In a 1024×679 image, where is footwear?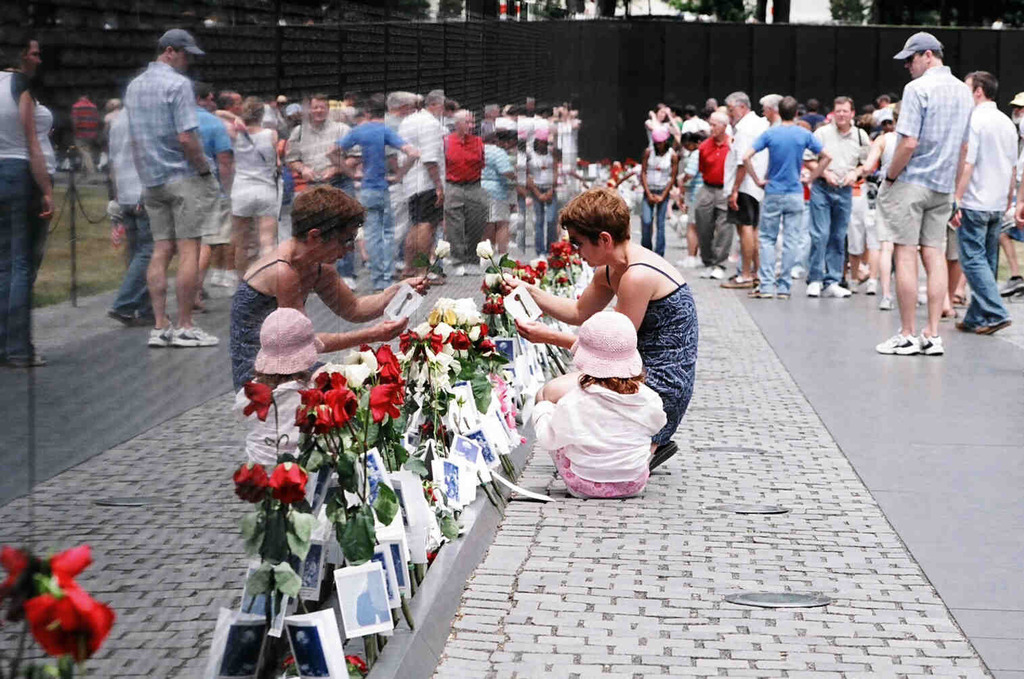
[x1=806, y1=283, x2=819, y2=299].
